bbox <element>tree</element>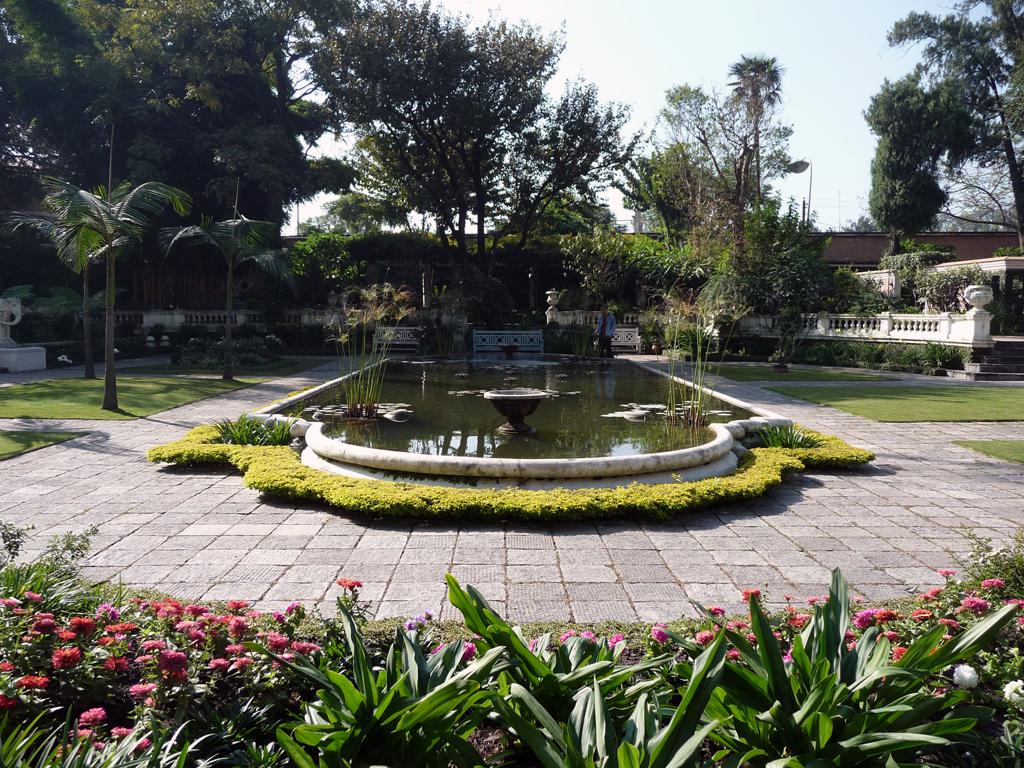
[939,0,1023,135]
